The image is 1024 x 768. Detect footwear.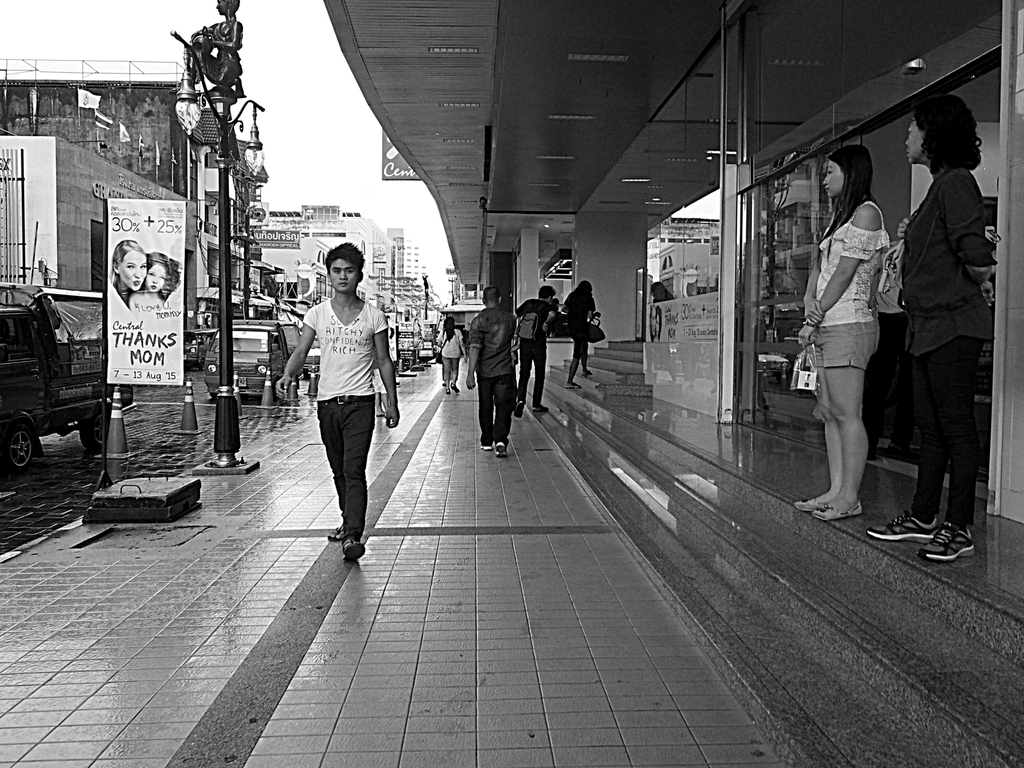
Detection: <box>583,369,592,376</box>.
